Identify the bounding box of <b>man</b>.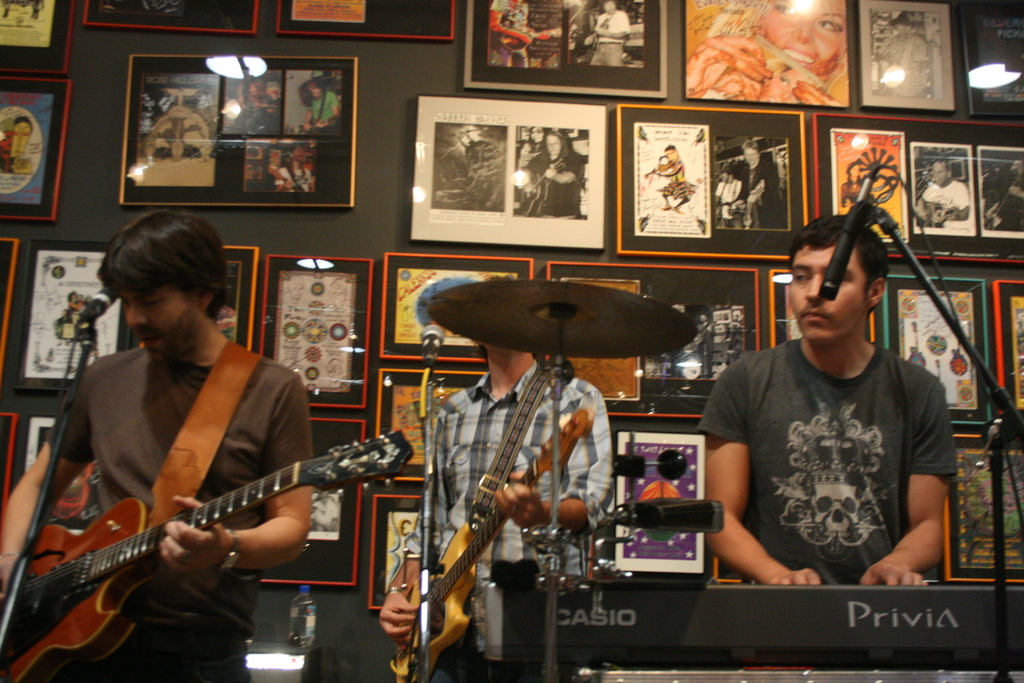
pyautogui.locateOnScreen(879, 15, 927, 101).
